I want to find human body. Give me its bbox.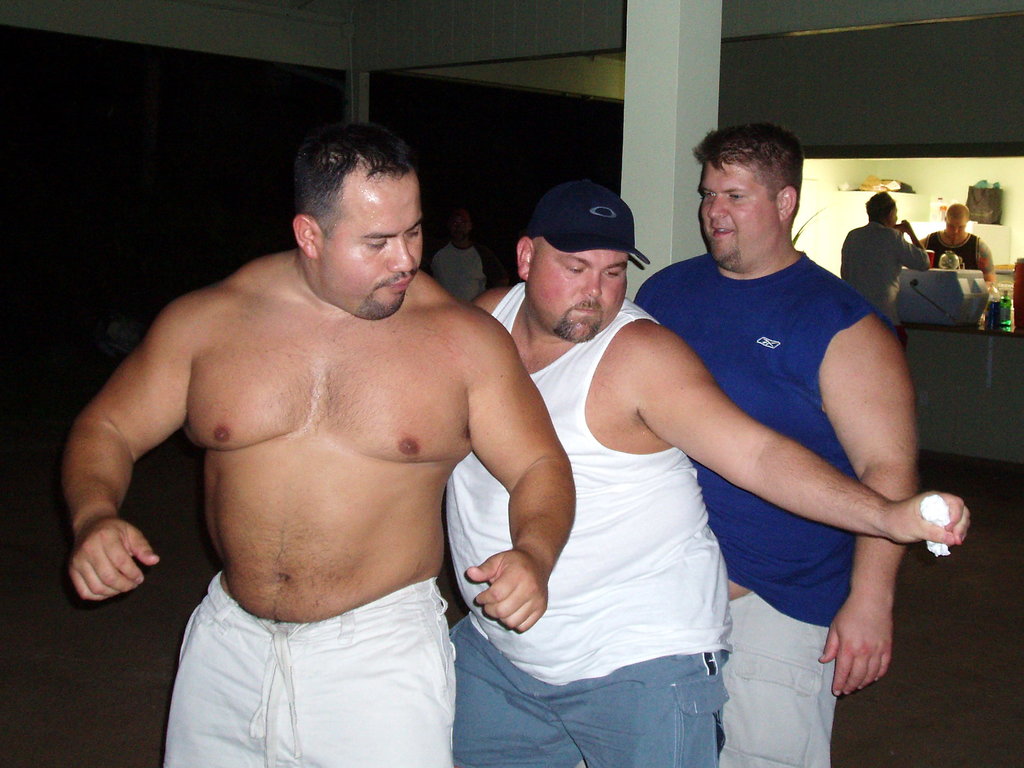
pyautogui.locateOnScreen(441, 172, 966, 767).
